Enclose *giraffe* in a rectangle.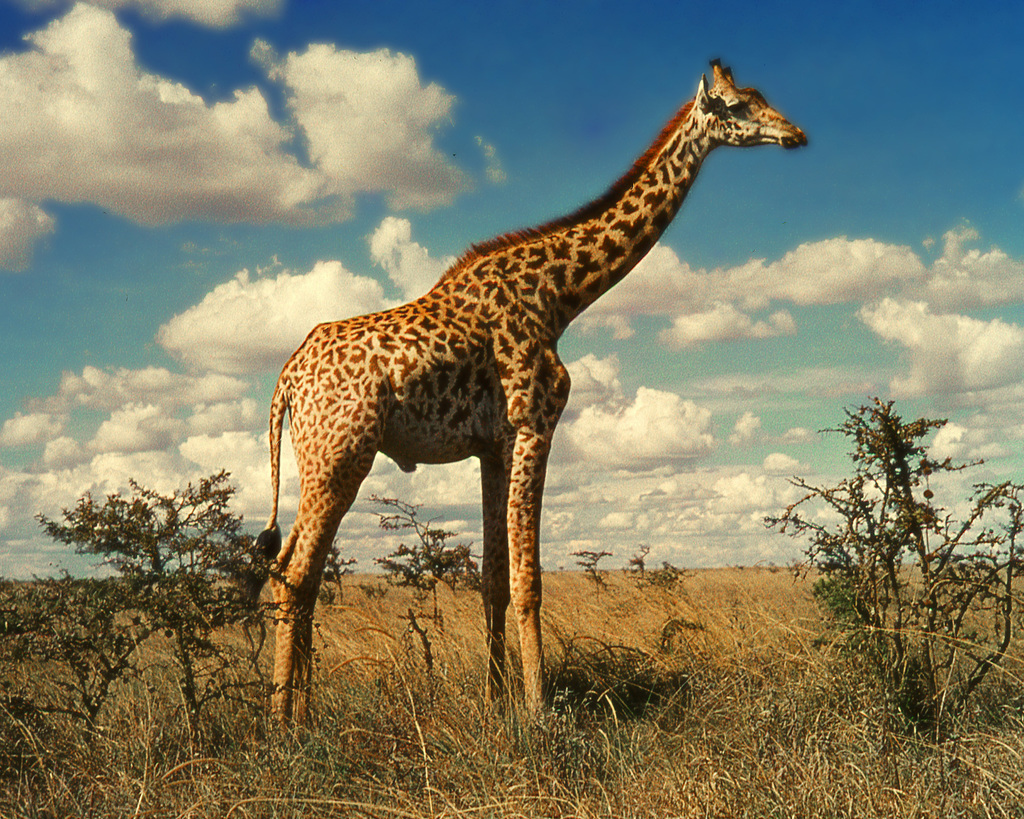
{"x1": 246, "y1": 56, "x2": 814, "y2": 736}.
